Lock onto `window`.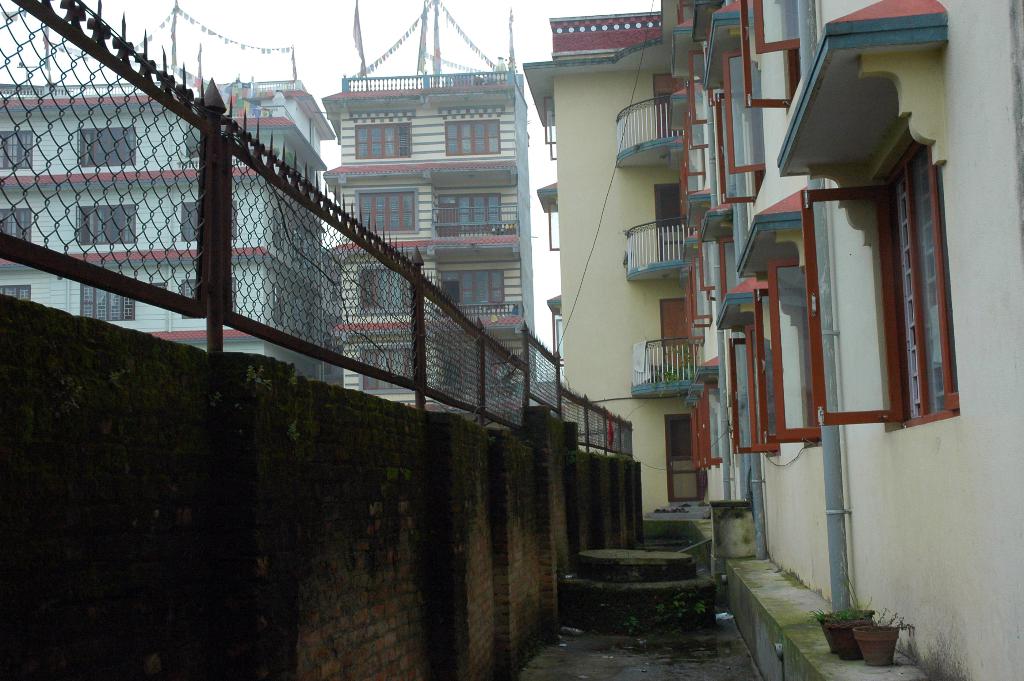
Locked: left=77, top=282, right=138, bottom=319.
